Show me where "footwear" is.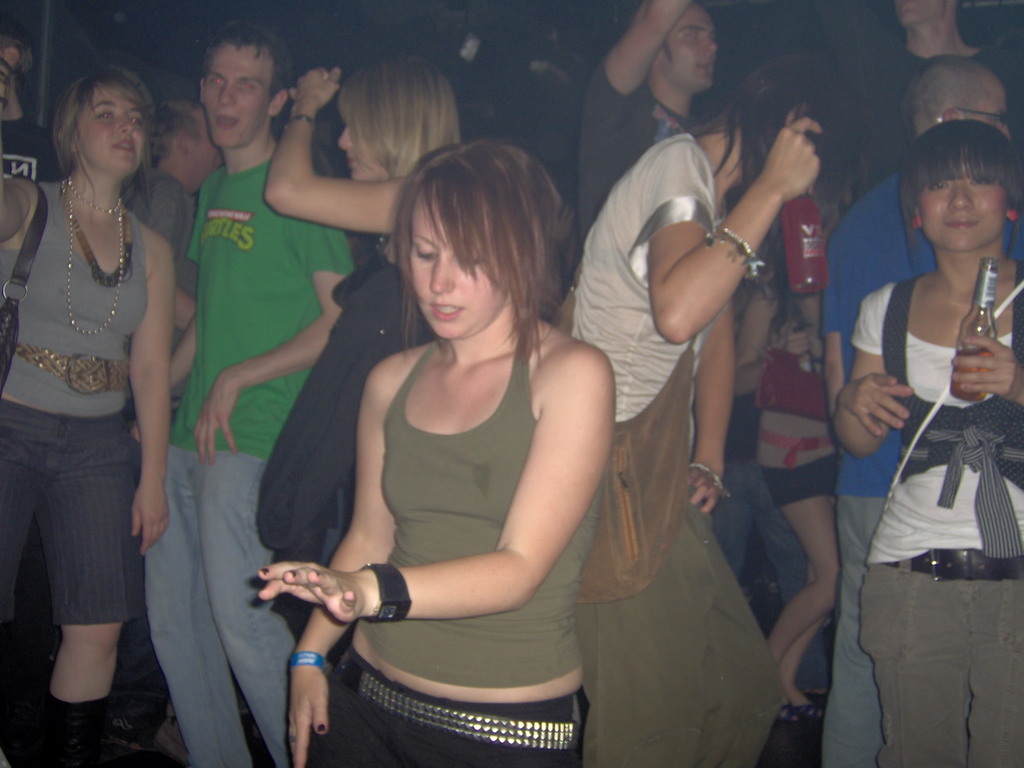
"footwear" is at crop(792, 698, 827, 725).
